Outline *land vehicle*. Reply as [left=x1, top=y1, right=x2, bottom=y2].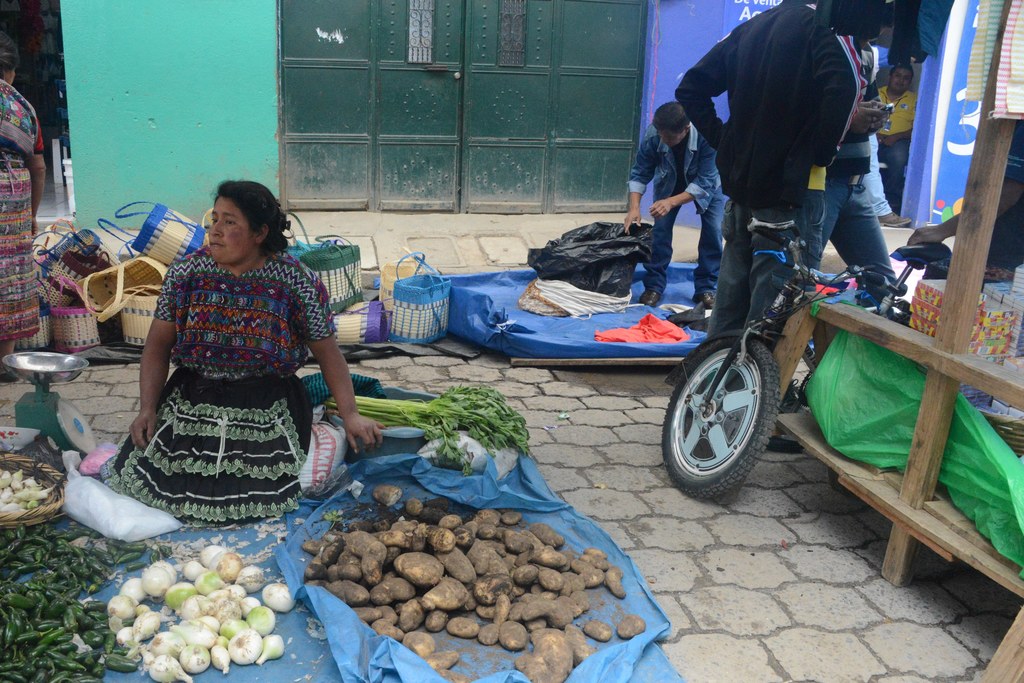
[left=657, top=189, right=932, bottom=504].
